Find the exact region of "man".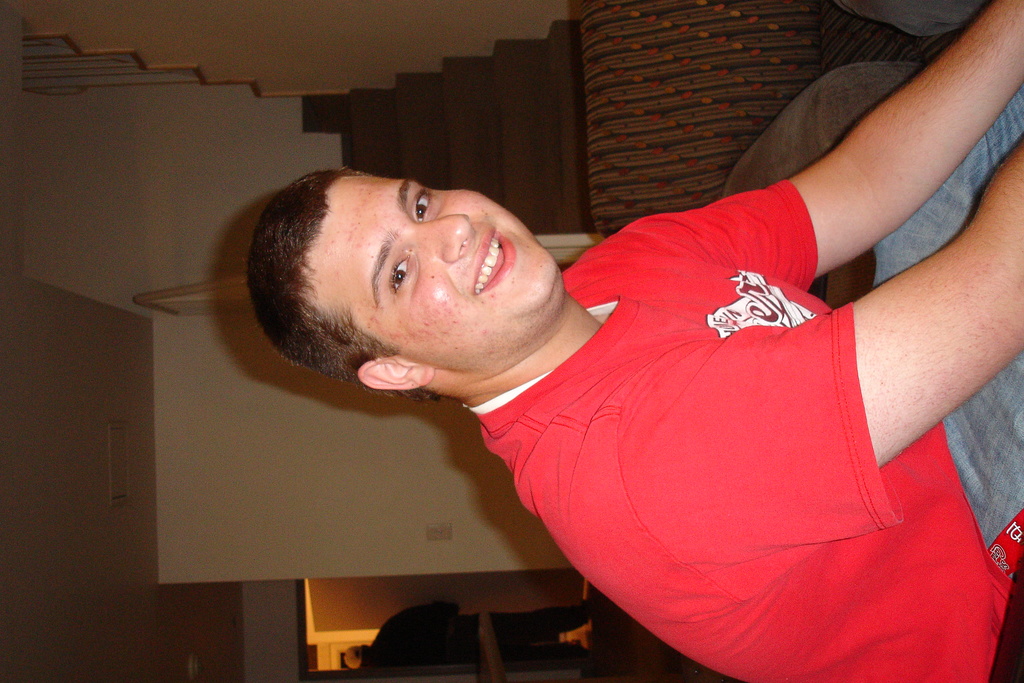
Exact region: 338 604 616 672.
